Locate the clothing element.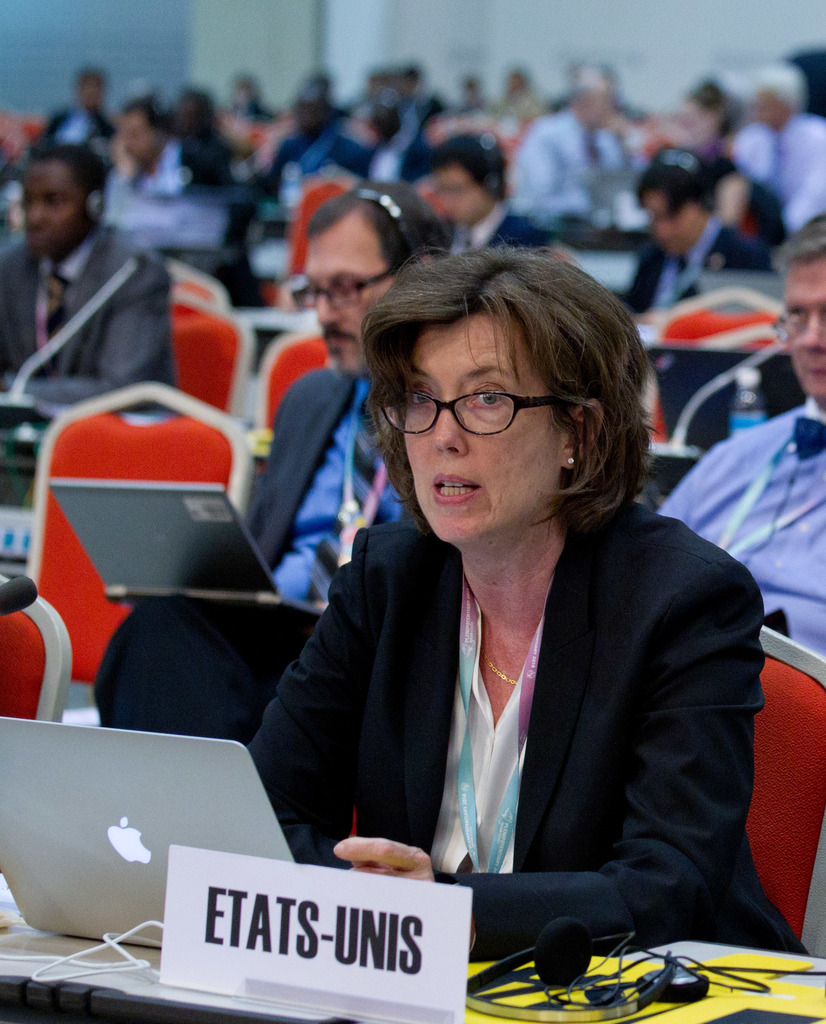
Element bbox: BBox(3, 220, 177, 407).
